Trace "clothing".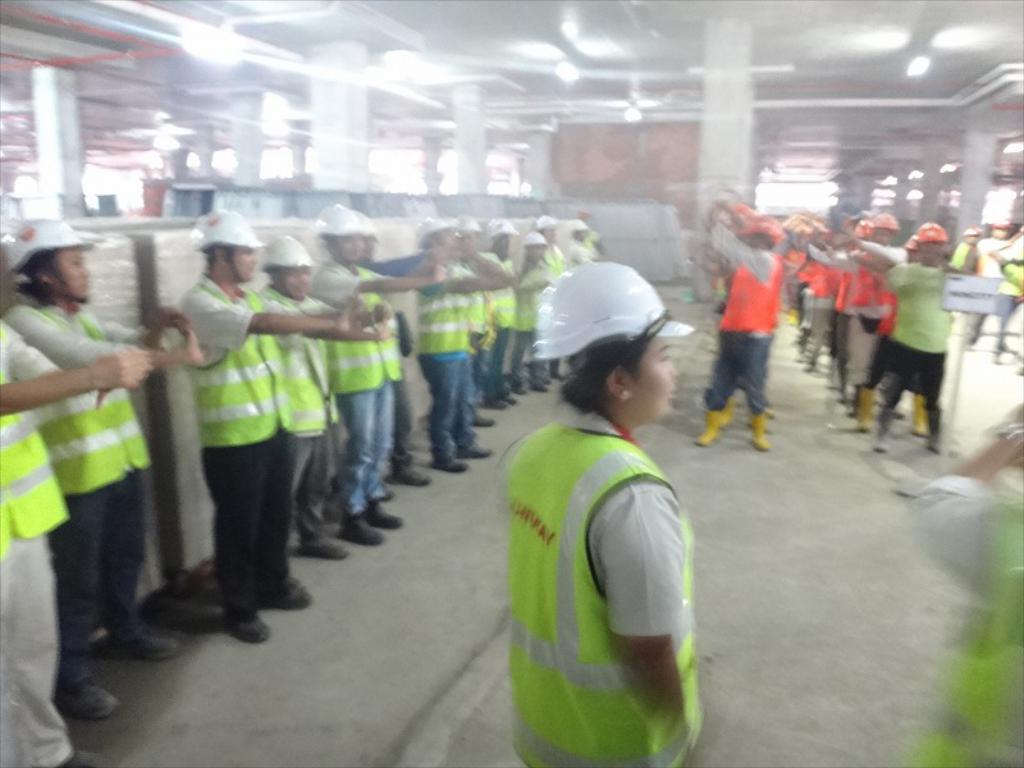
Traced to [left=881, top=262, right=954, bottom=424].
